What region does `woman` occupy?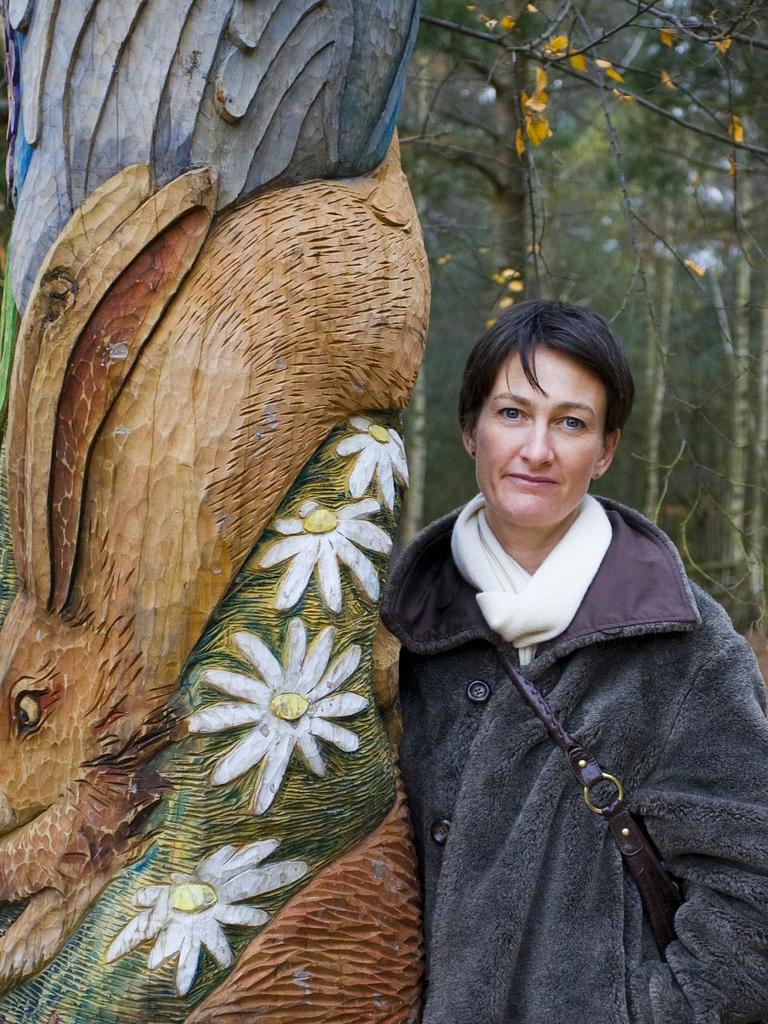
[x1=387, y1=300, x2=767, y2=1023].
